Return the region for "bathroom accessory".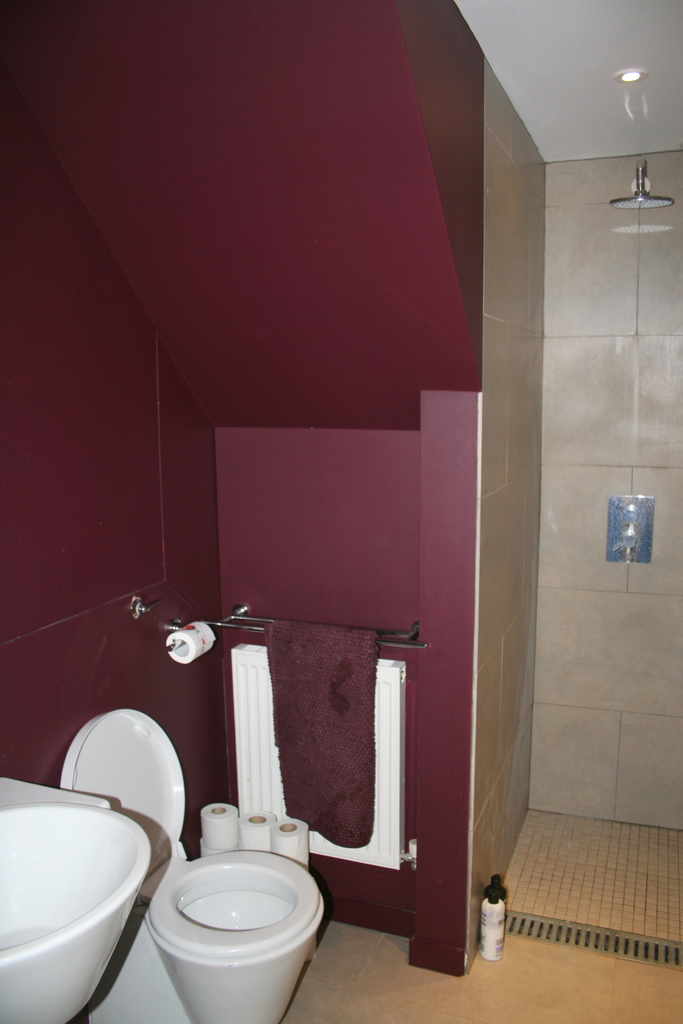
region(160, 620, 212, 650).
